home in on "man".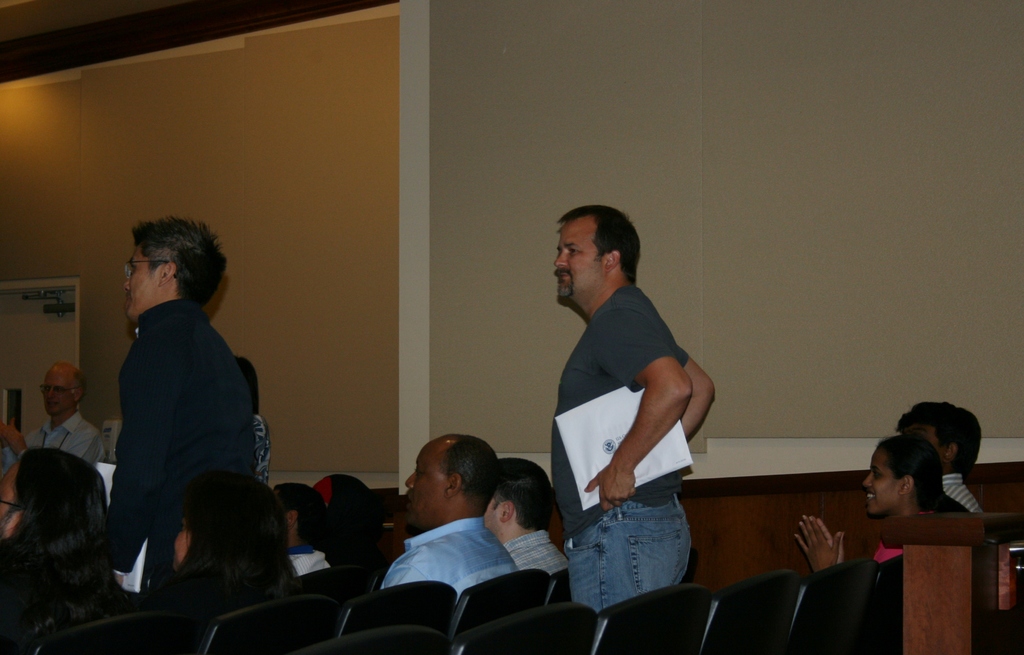
Homed in at crop(102, 212, 258, 599).
